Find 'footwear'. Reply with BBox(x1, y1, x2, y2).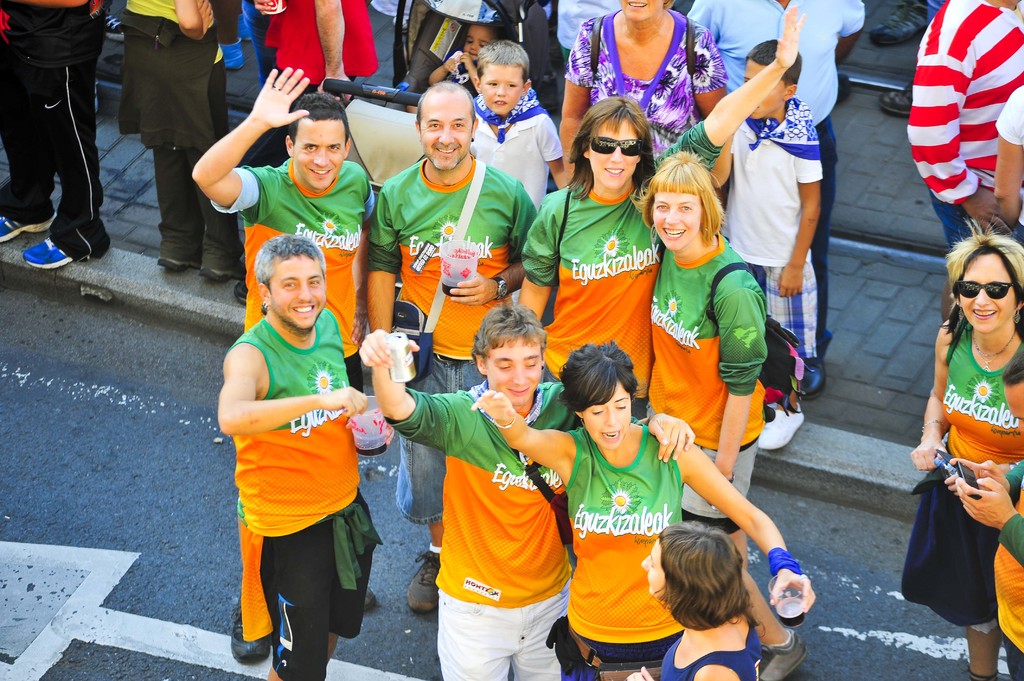
BBox(883, 84, 920, 121).
